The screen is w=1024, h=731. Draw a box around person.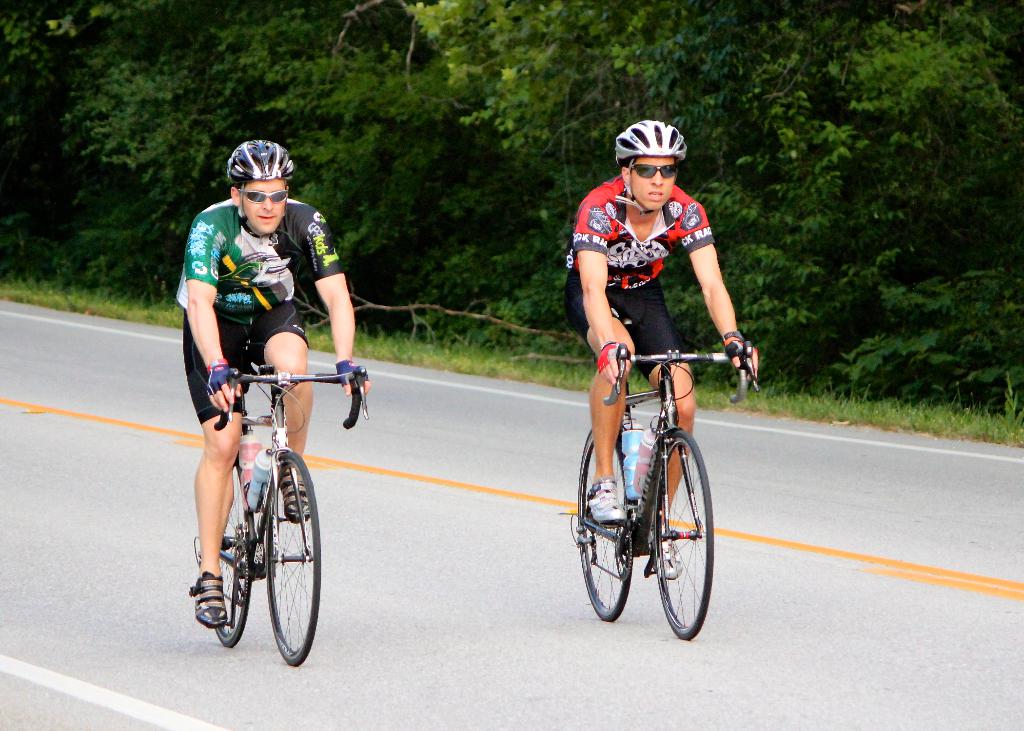
select_region(566, 118, 757, 582).
